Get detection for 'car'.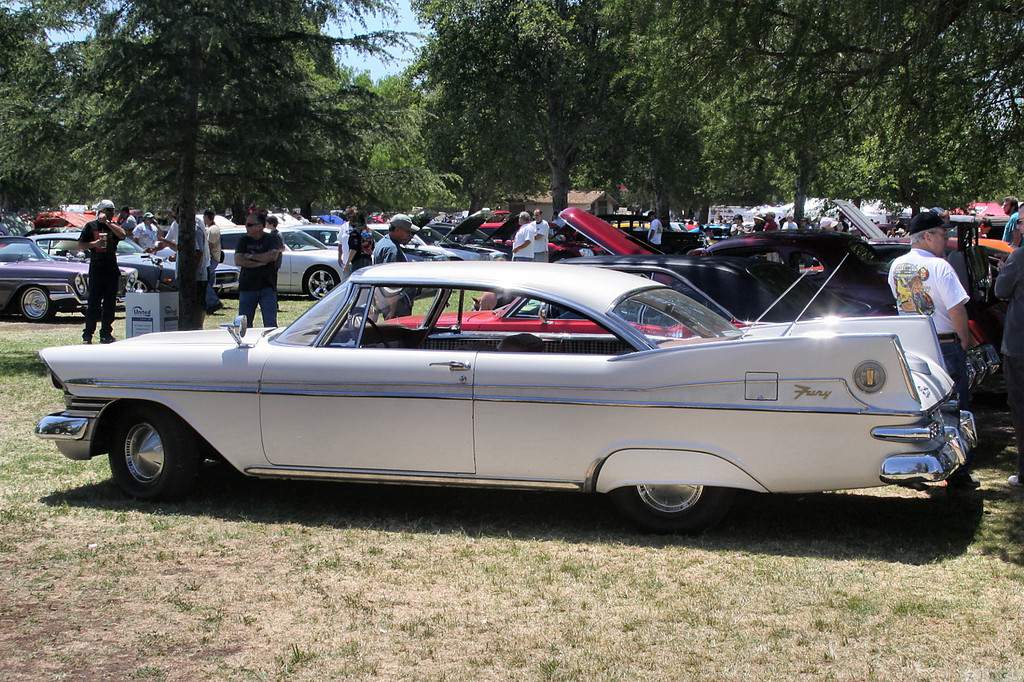
Detection: [left=35, top=256, right=972, bottom=538].
